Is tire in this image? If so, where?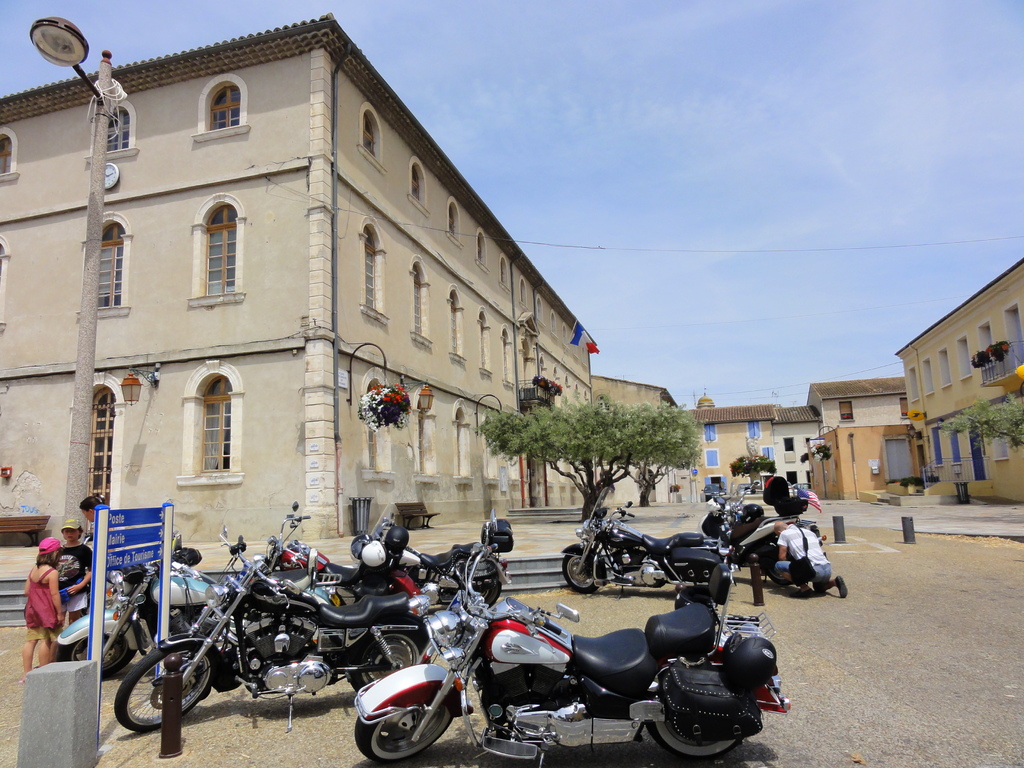
Yes, at l=643, t=662, r=747, b=760.
